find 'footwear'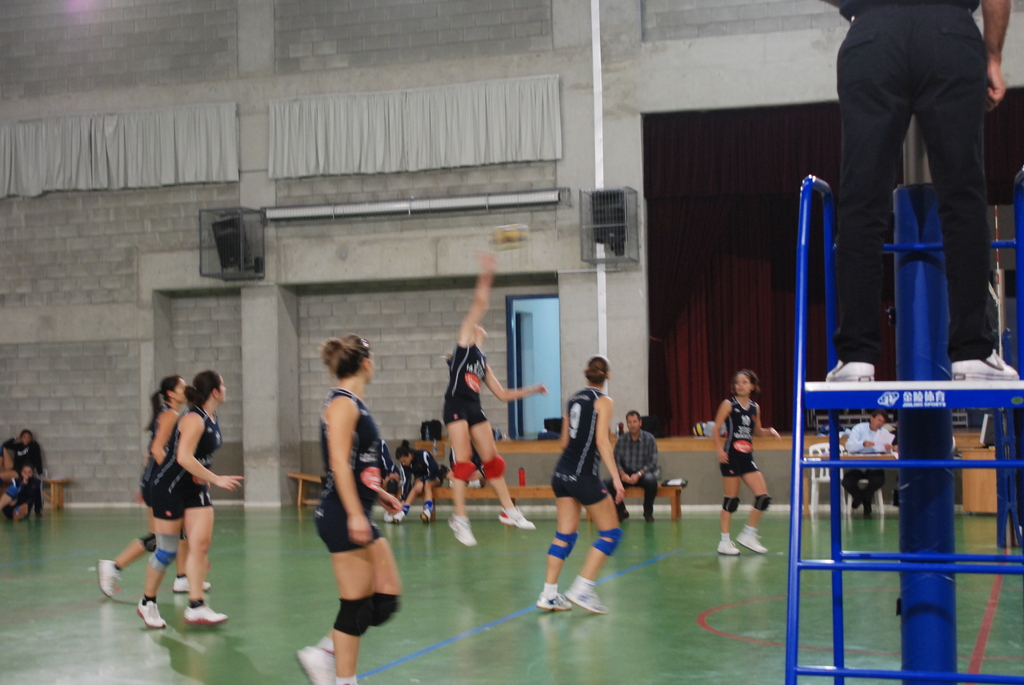
detection(420, 501, 430, 524)
